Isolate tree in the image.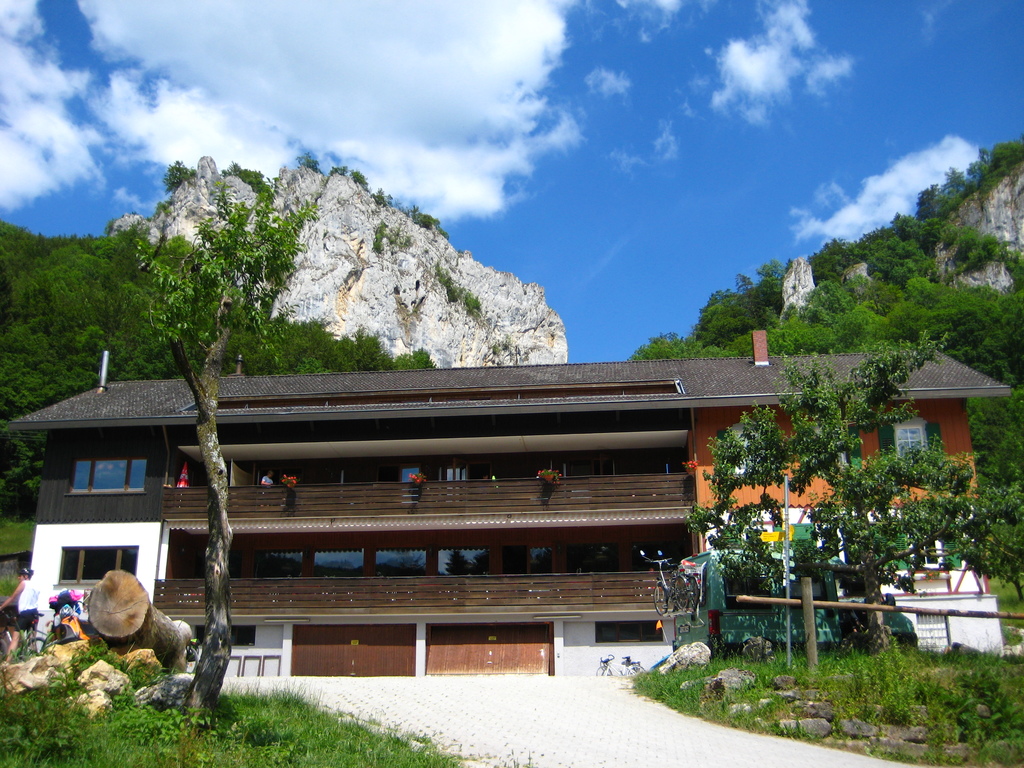
Isolated region: <bbox>118, 182, 326, 743</bbox>.
